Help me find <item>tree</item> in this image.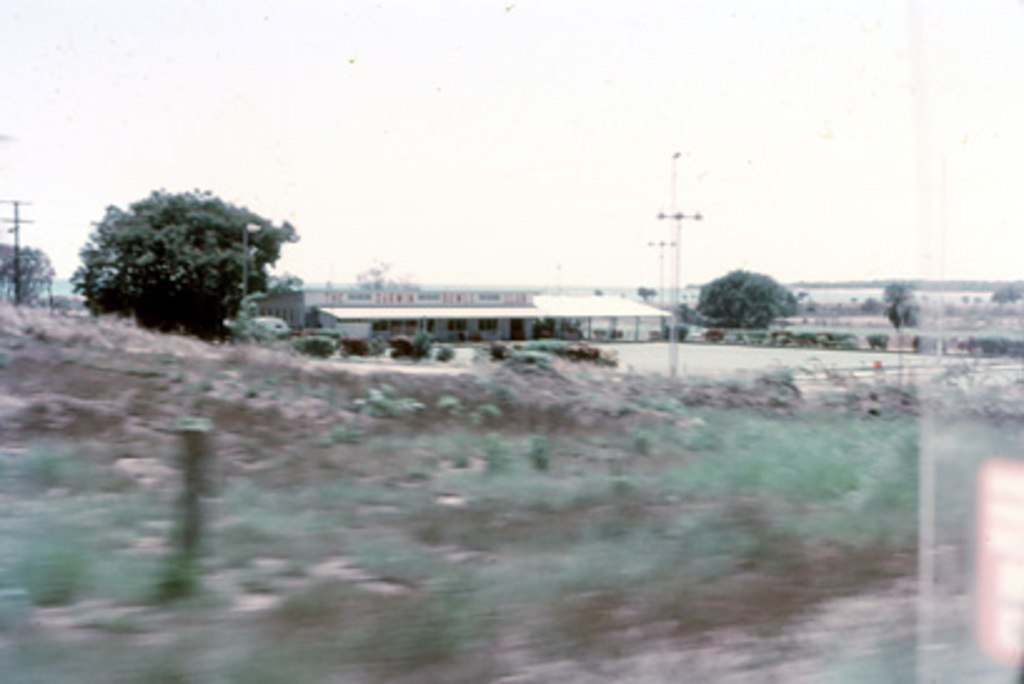
Found it: {"left": 696, "top": 248, "right": 809, "bottom": 331}.
